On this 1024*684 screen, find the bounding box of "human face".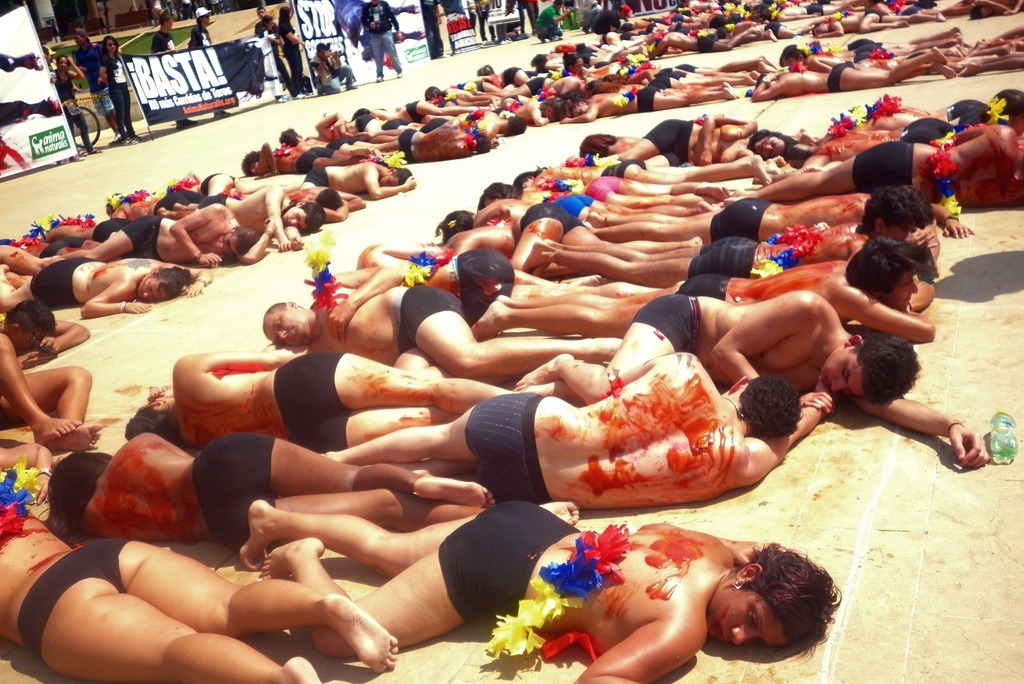
Bounding box: <box>881,220,914,242</box>.
